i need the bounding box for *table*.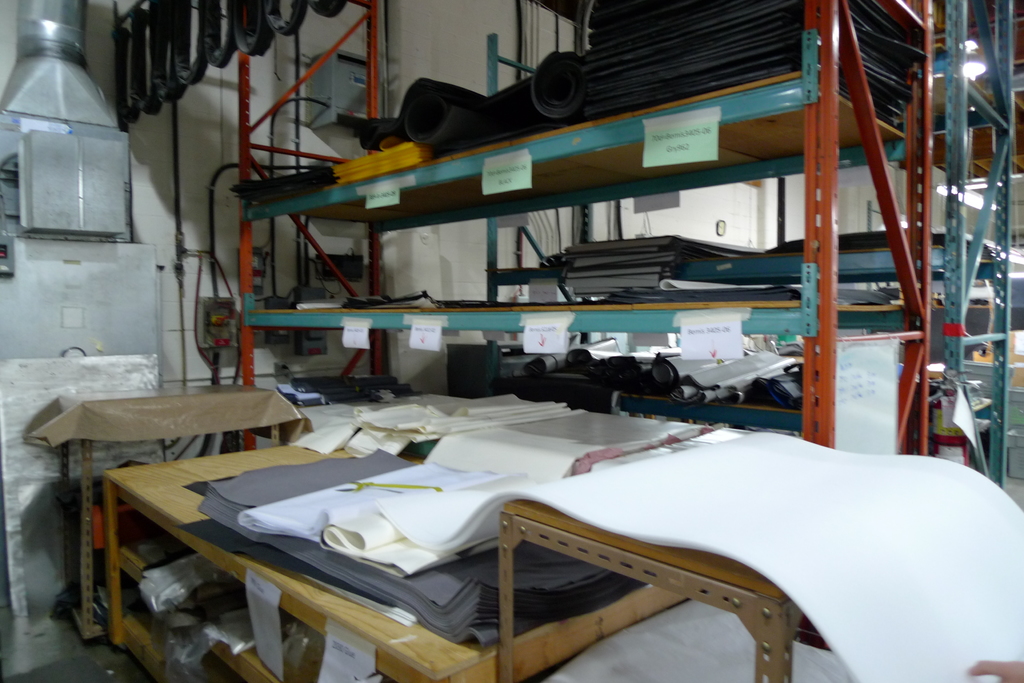
Here it is: <bbox>71, 467, 772, 682</bbox>.
